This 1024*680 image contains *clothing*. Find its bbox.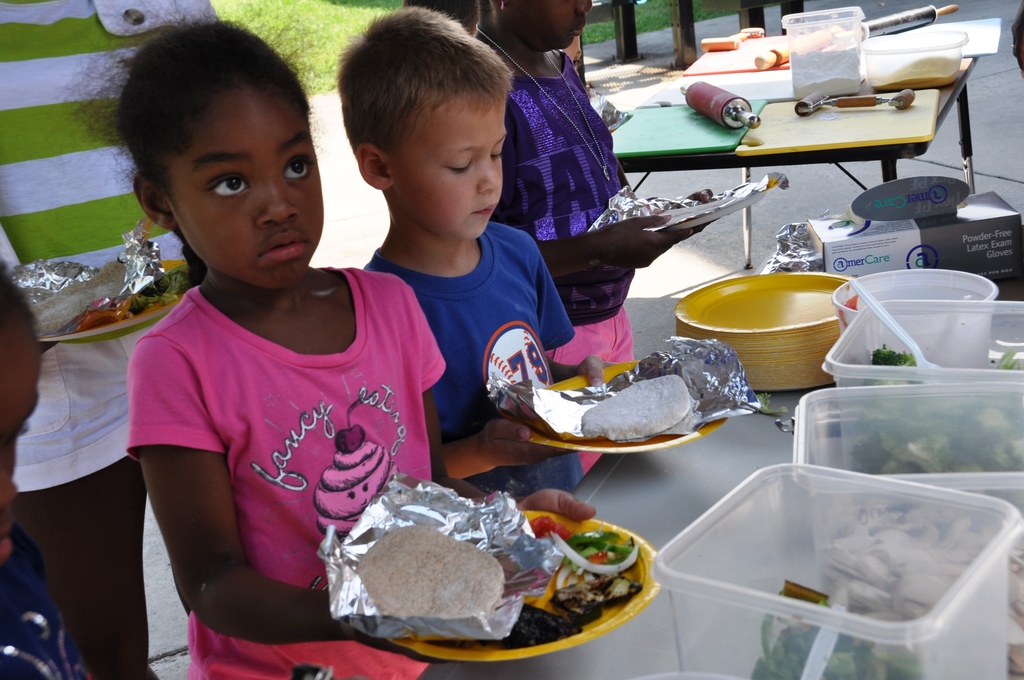
<box>488,49,633,364</box>.
